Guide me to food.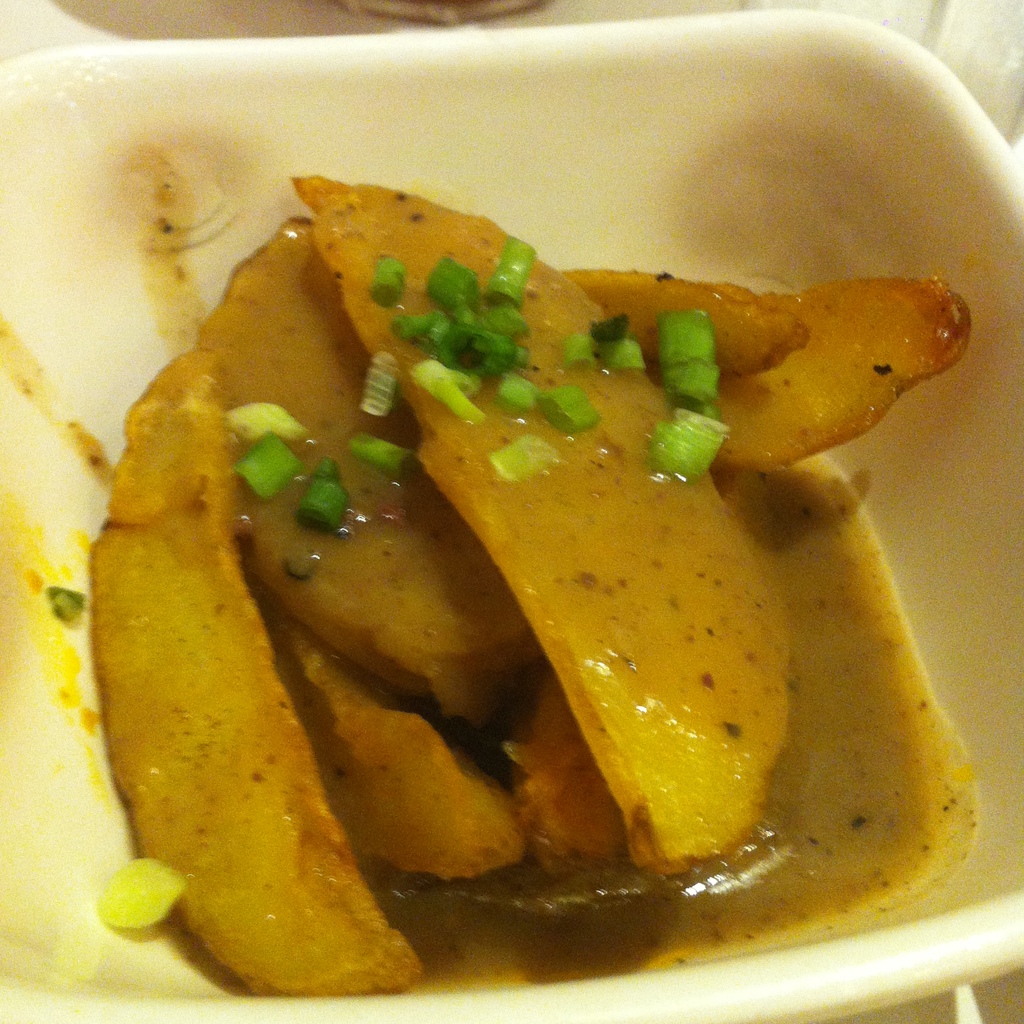
Guidance: BBox(54, 81, 1023, 998).
